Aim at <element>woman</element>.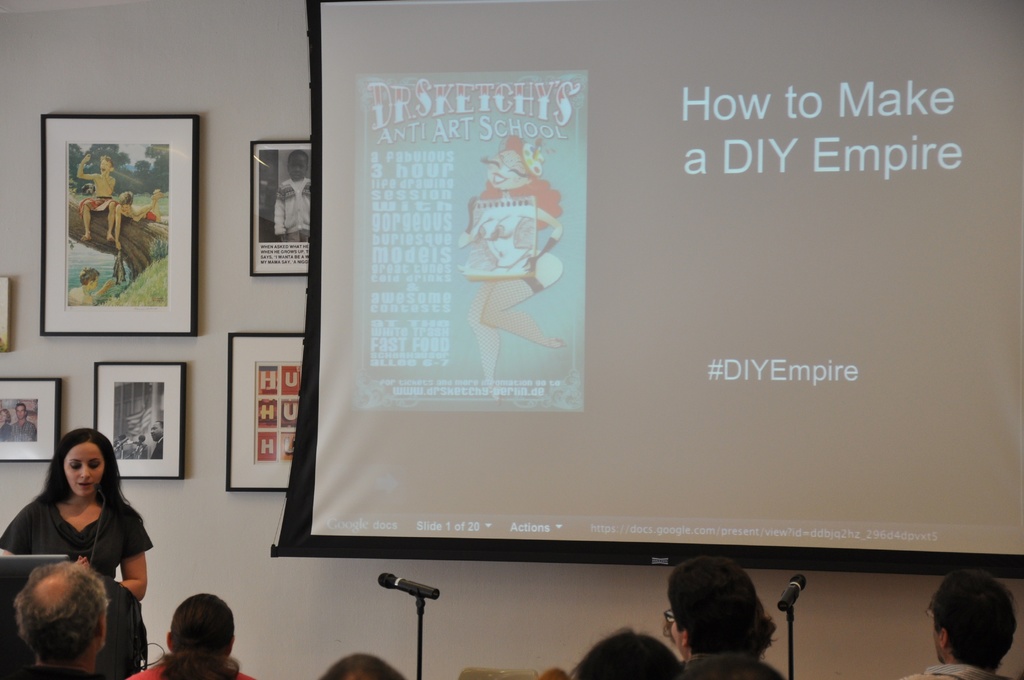
Aimed at rect(134, 591, 259, 679).
